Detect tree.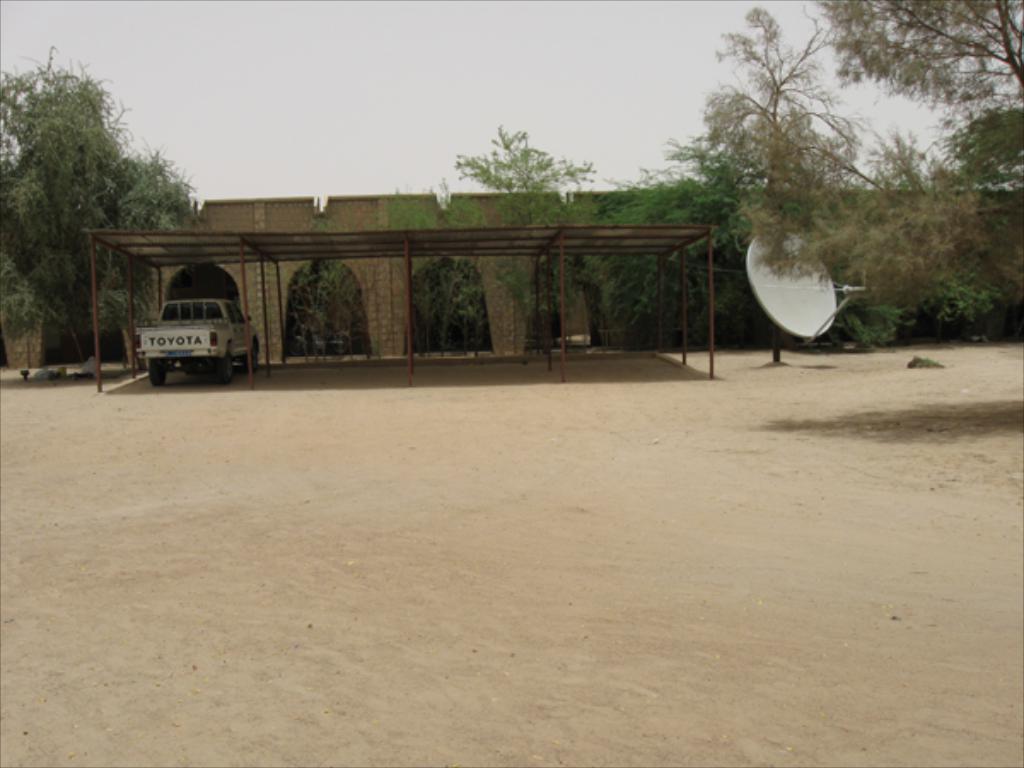
Detected at locate(377, 172, 505, 340).
